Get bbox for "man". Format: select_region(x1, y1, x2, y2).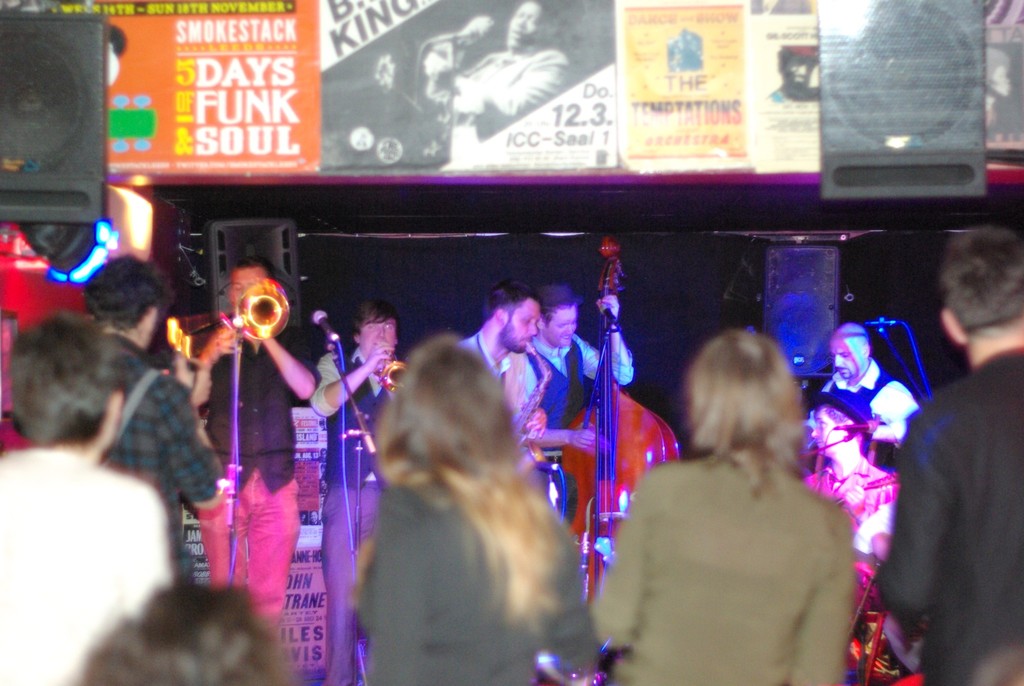
select_region(803, 402, 901, 608).
